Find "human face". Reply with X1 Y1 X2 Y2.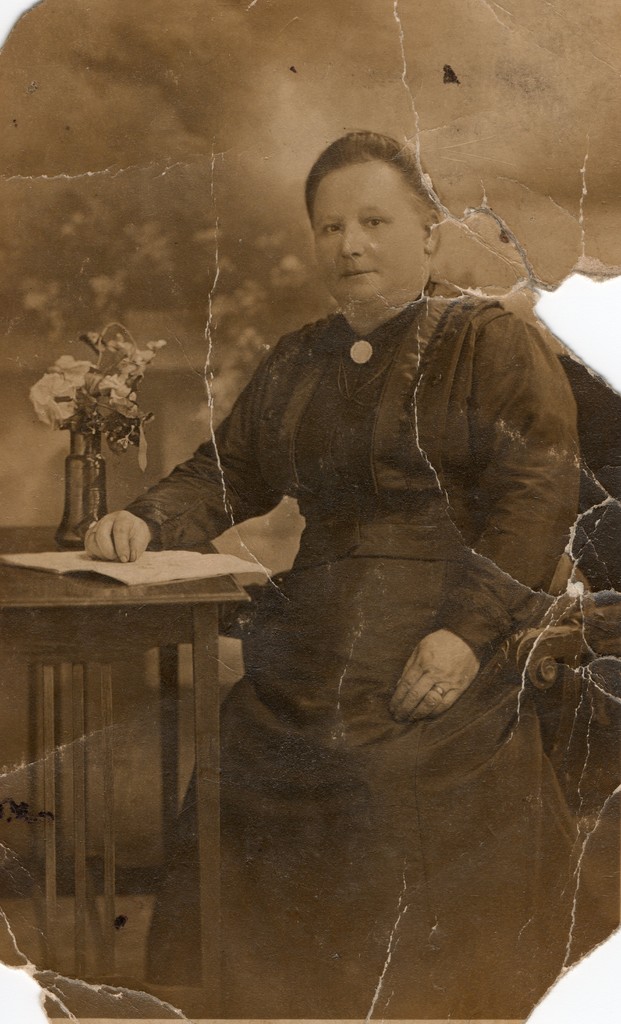
303 156 431 330.
